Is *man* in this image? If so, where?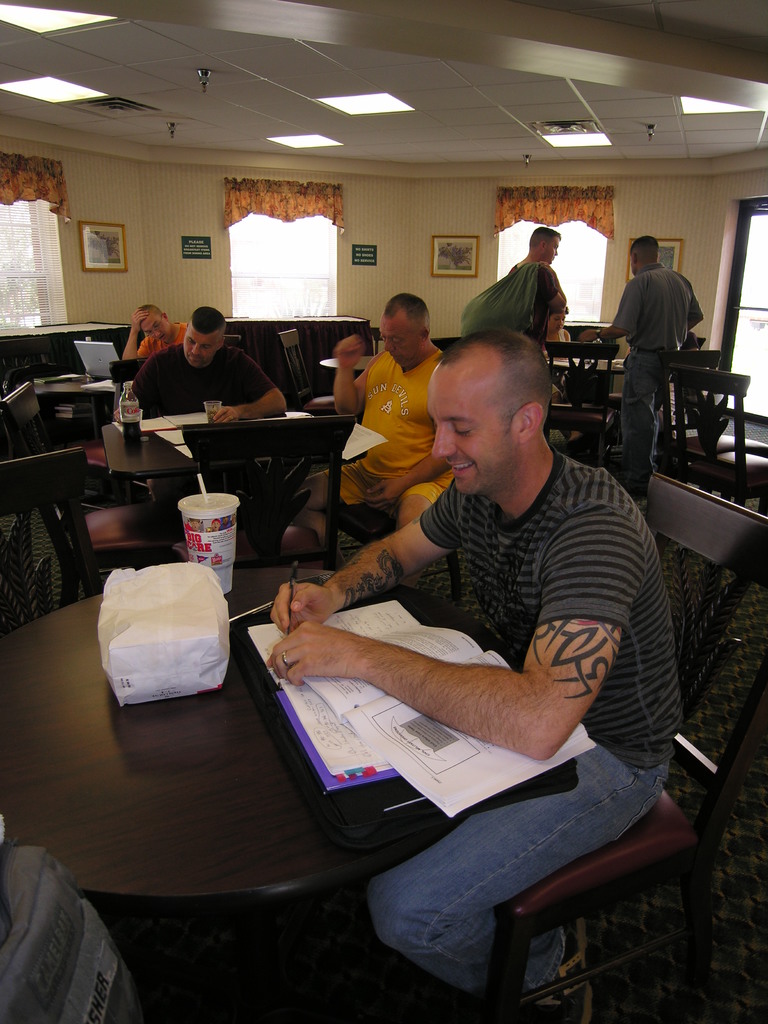
Yes, at (277, 297, 460, 580).
